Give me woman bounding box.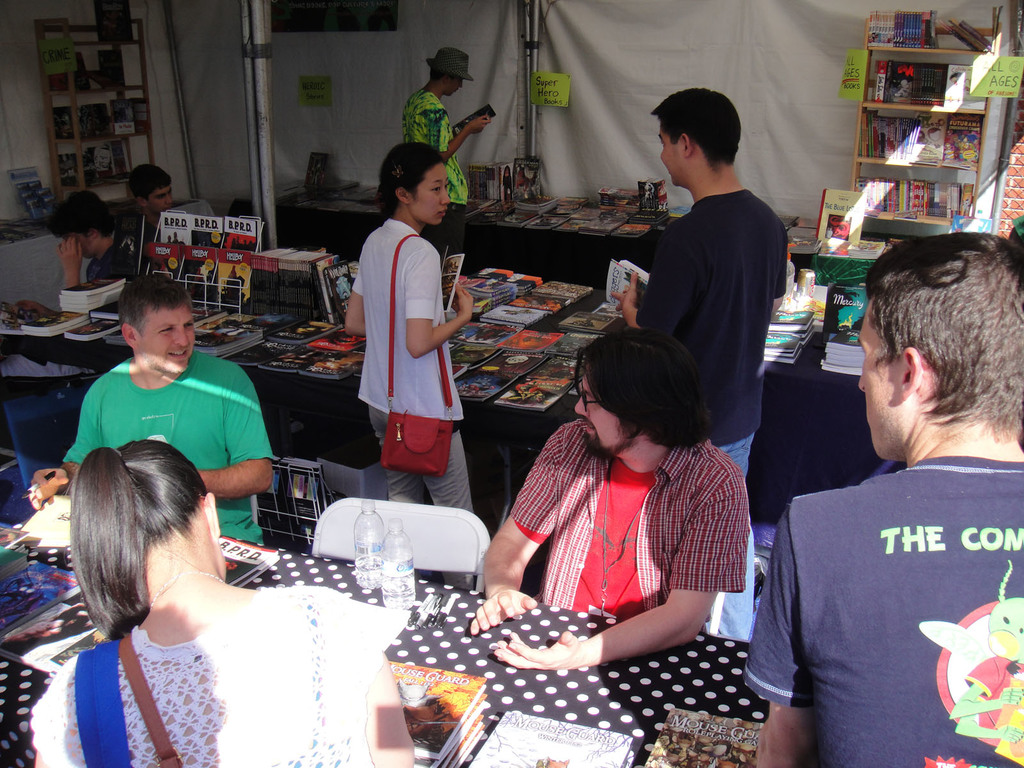
[26, 421, 430, 767].
